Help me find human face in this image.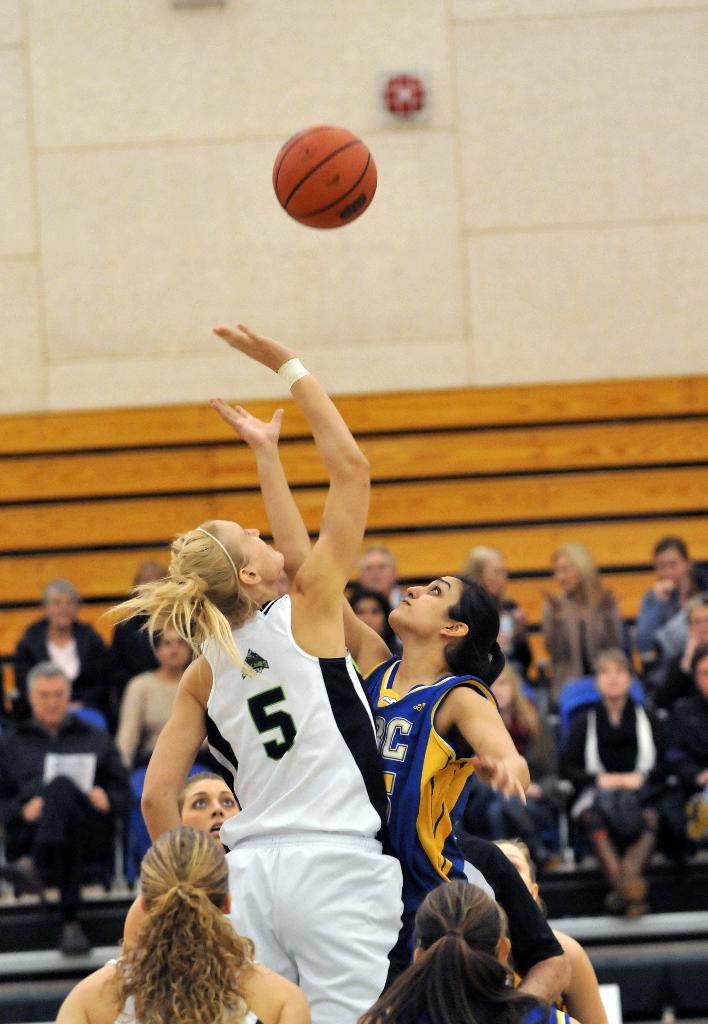
Found it: (597, 658, 629, 696).
